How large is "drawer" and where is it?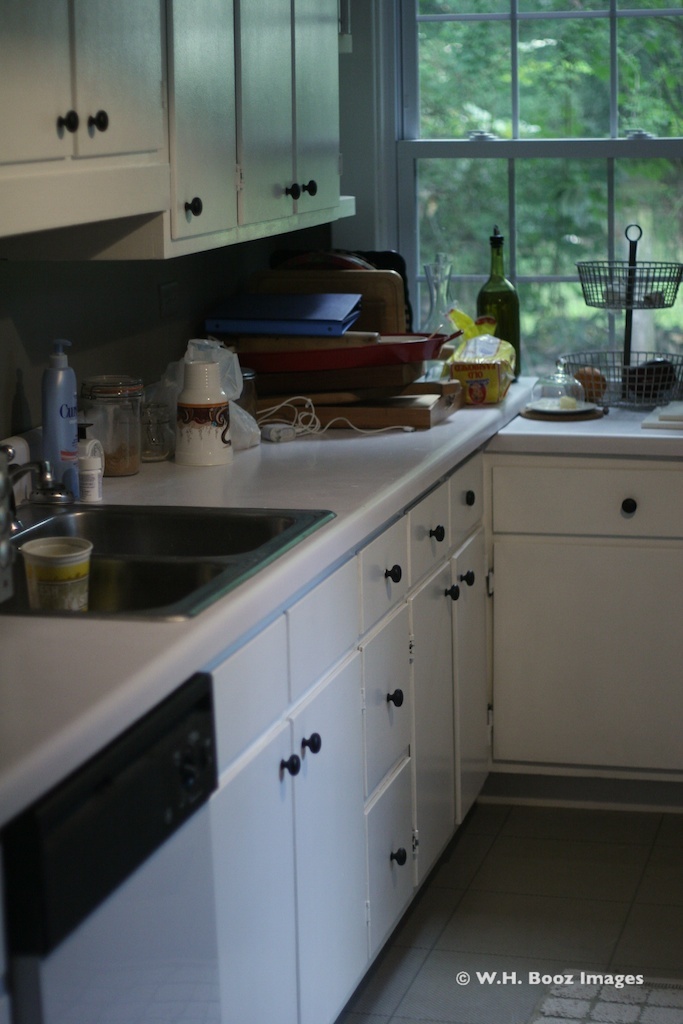
Bounding box: 357, 517, 409, 640.
